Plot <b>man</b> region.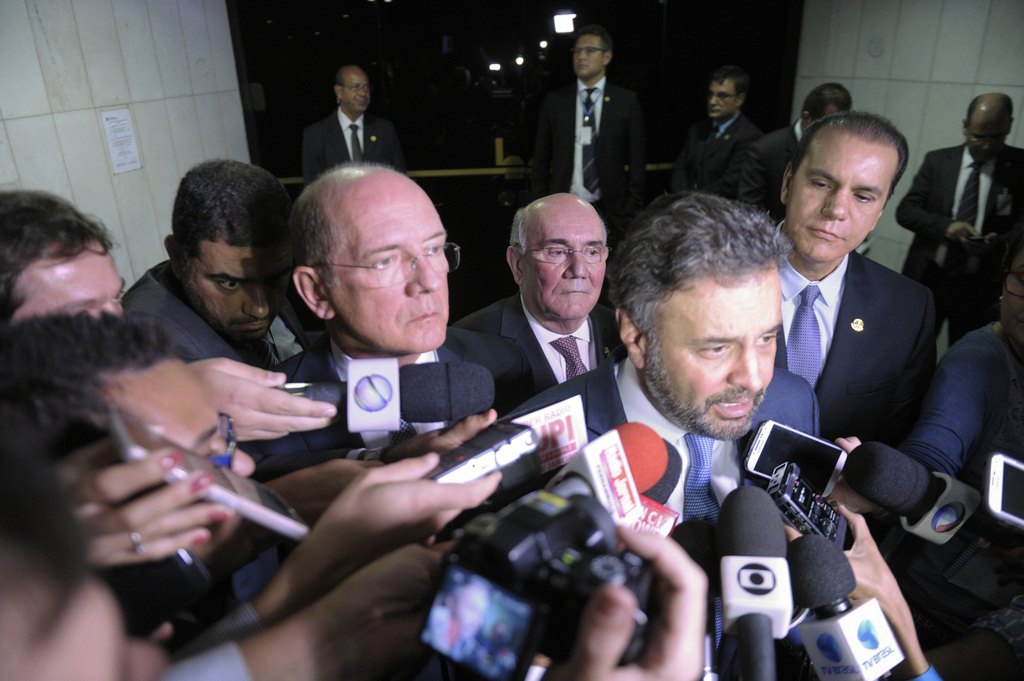
Plotted at pyautogui.locateOnScreen(705, 70, 755, 202).
